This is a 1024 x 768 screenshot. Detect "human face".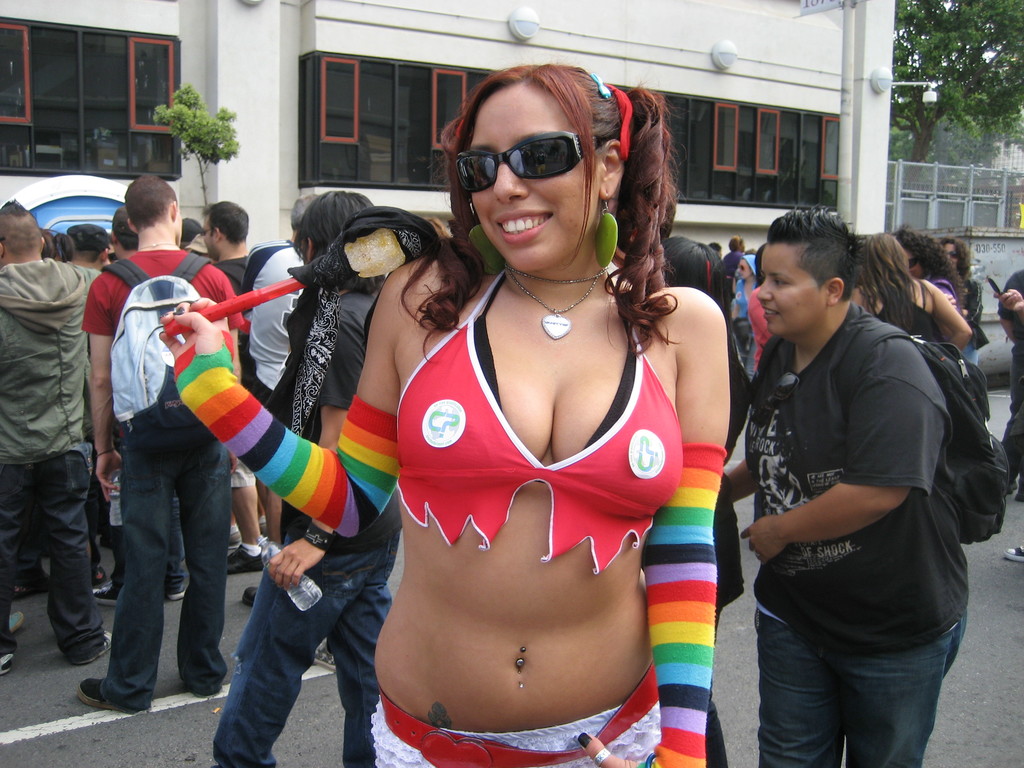
x1=470 y1=80 x2=600 y2=274.
